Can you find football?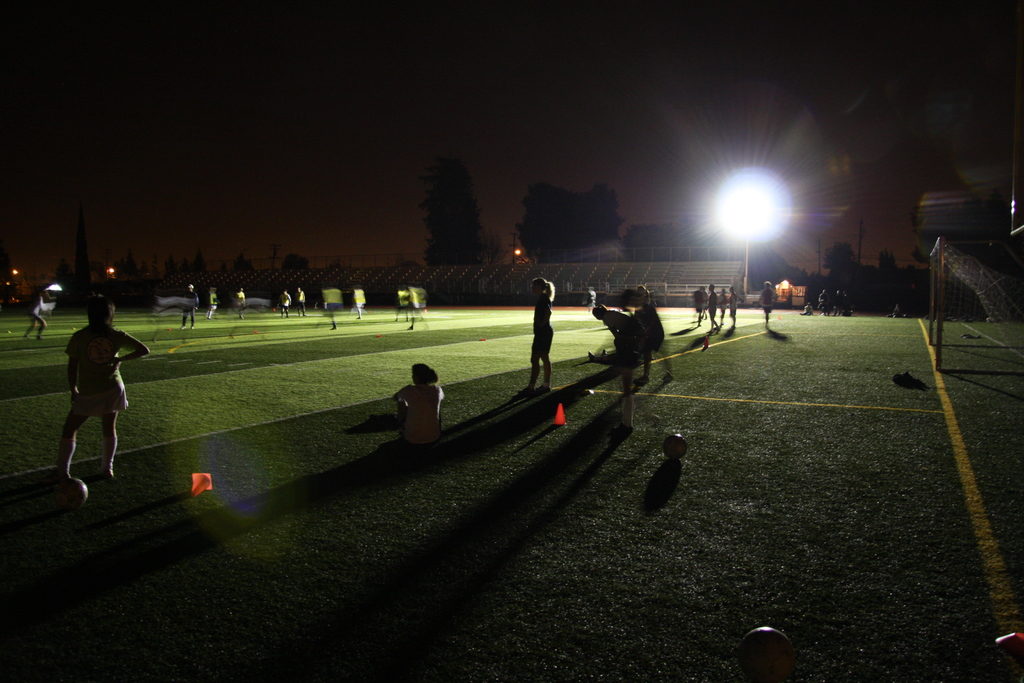
Yes, bounding box: crop(663, 434, 687, 460).
